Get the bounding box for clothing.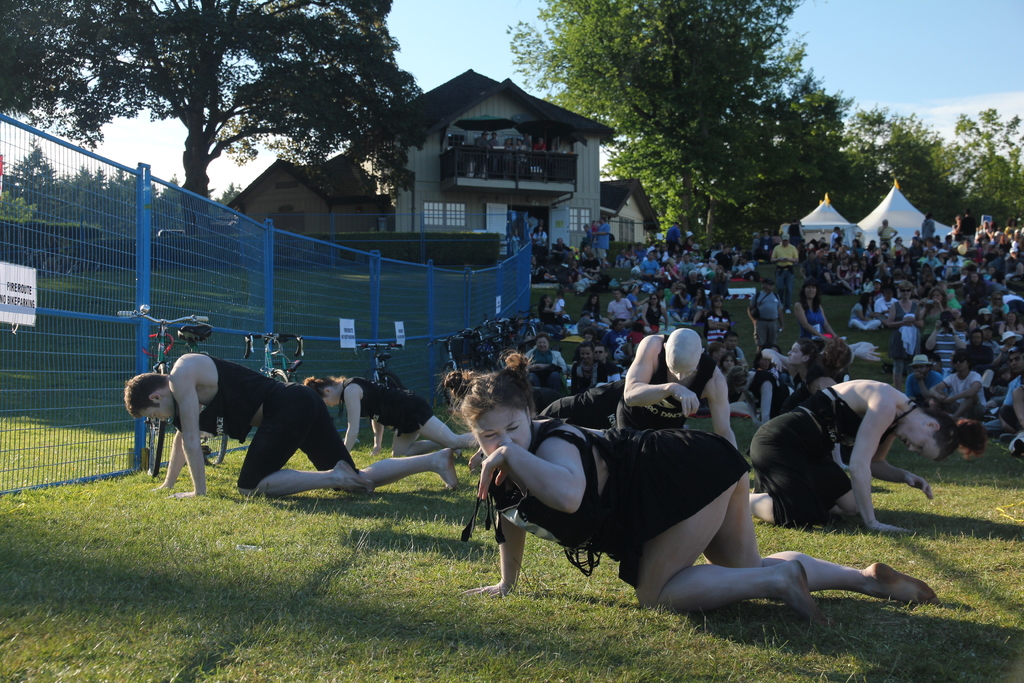
region(541, 334, 719, 429).
